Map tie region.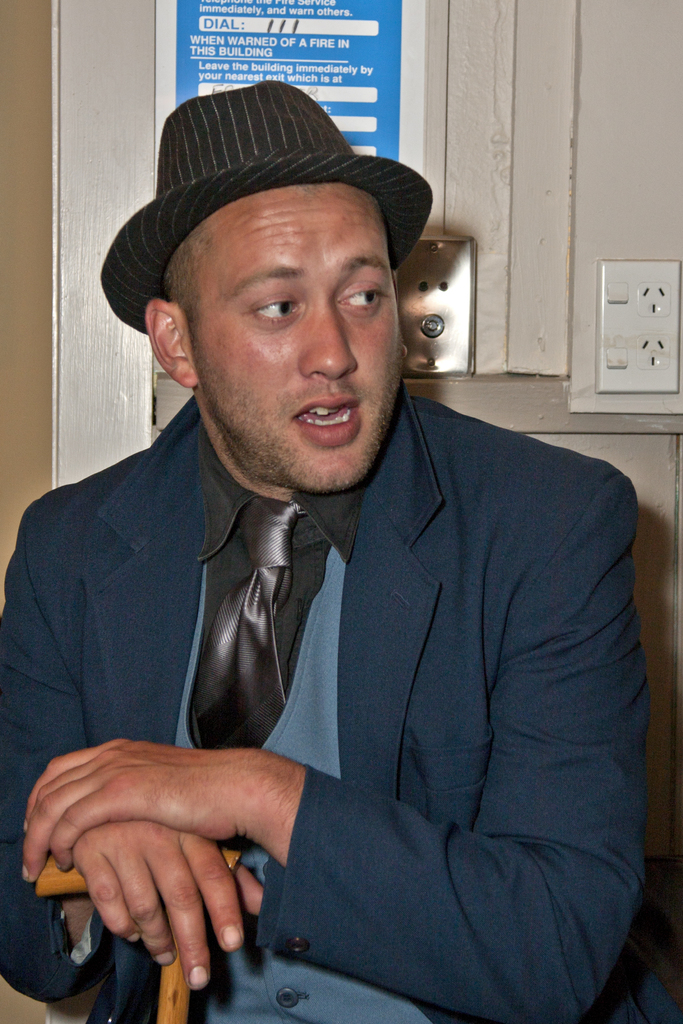
Mapped to <box>186,497,308,751</box>.
